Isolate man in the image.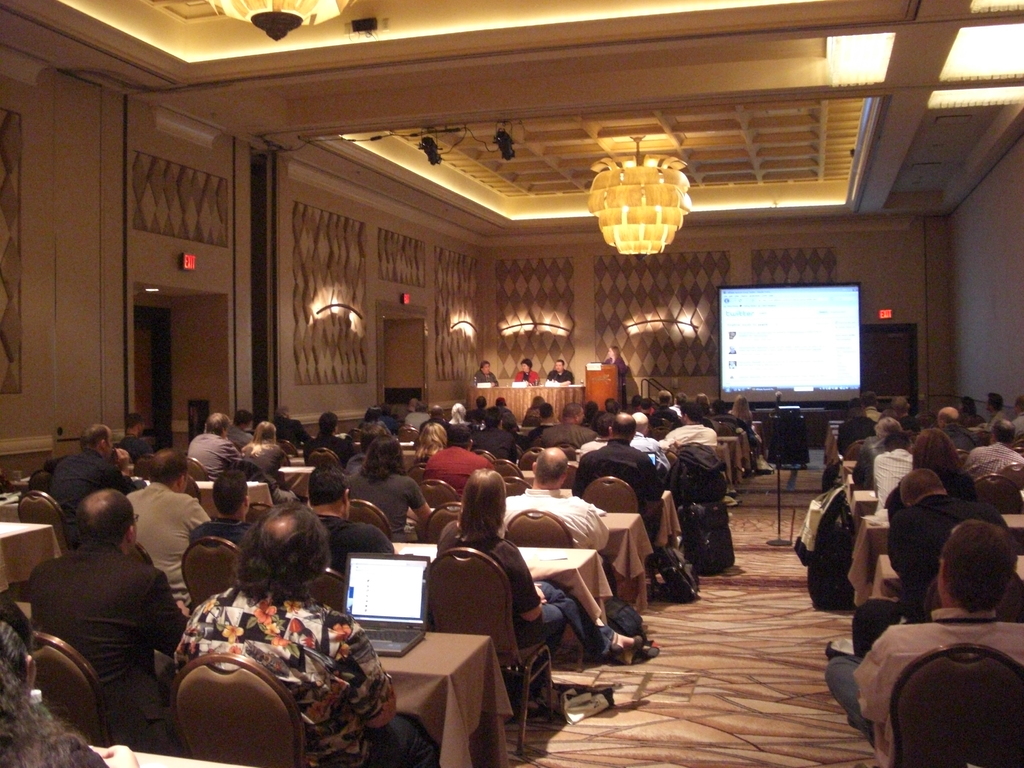
Isolated region: bbox=(475, 360, 499, 387).
